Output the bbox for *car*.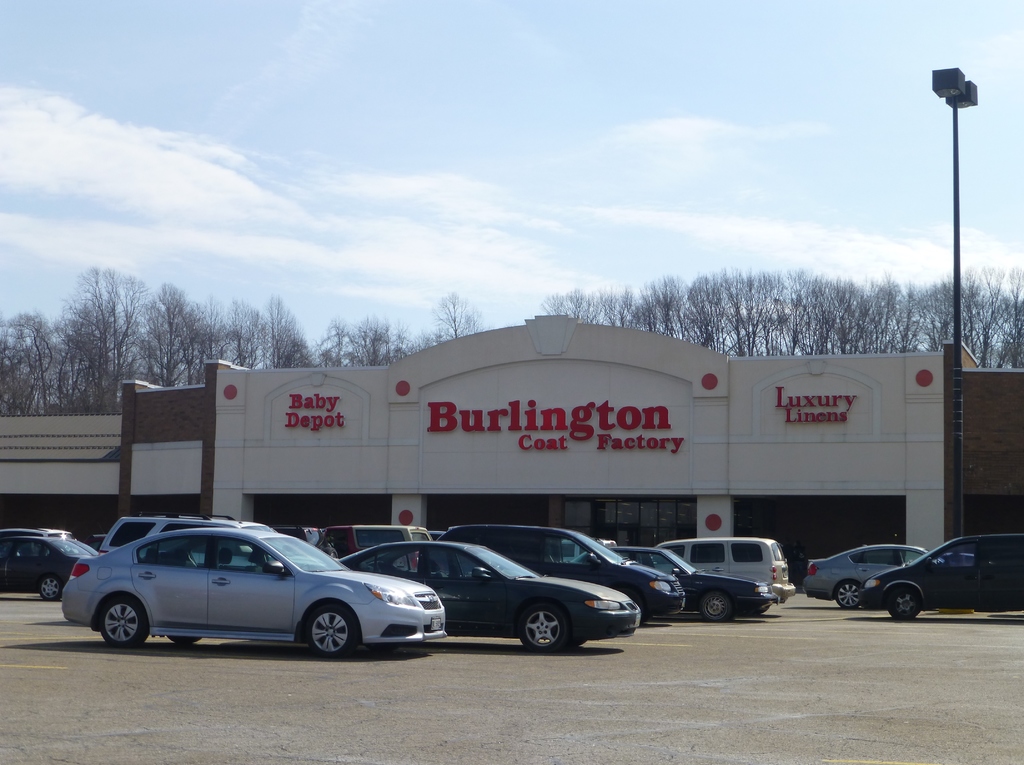
BBox(43, 526, 442, 661).
